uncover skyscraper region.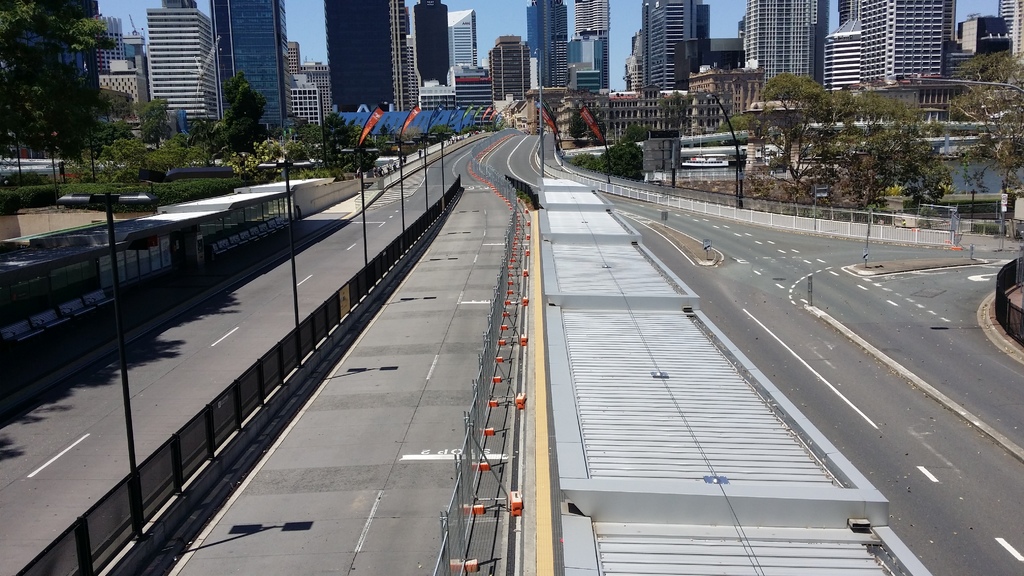
Uncovered: 995 0 1022 60.
